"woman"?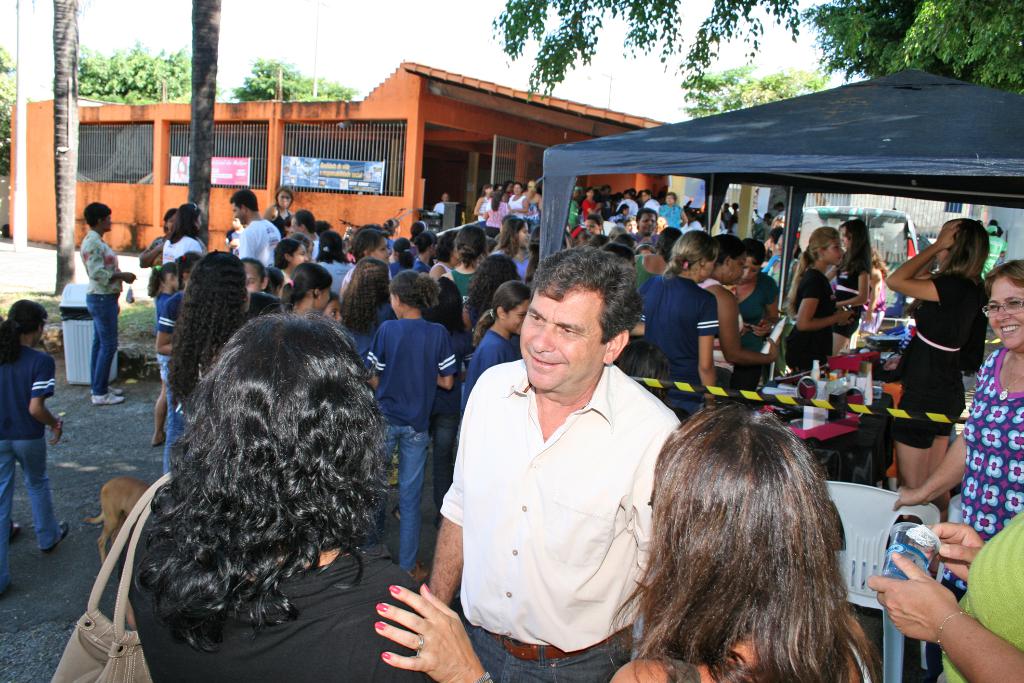
region(480, 214, 532, 284)
